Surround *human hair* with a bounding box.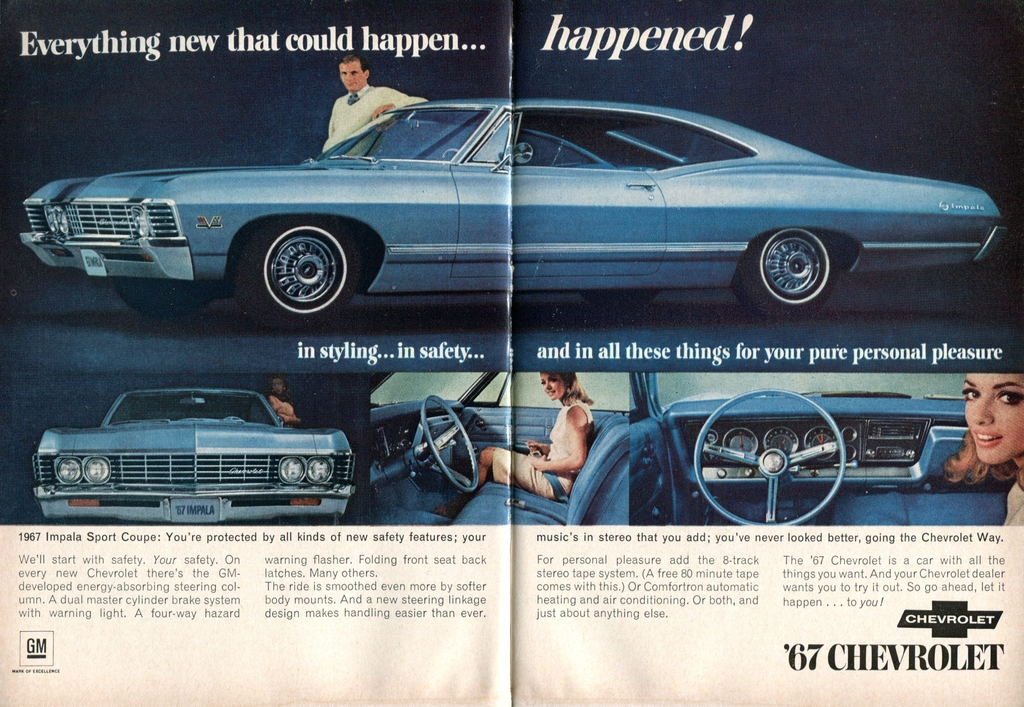
locate(269, 377, 288, 401).
